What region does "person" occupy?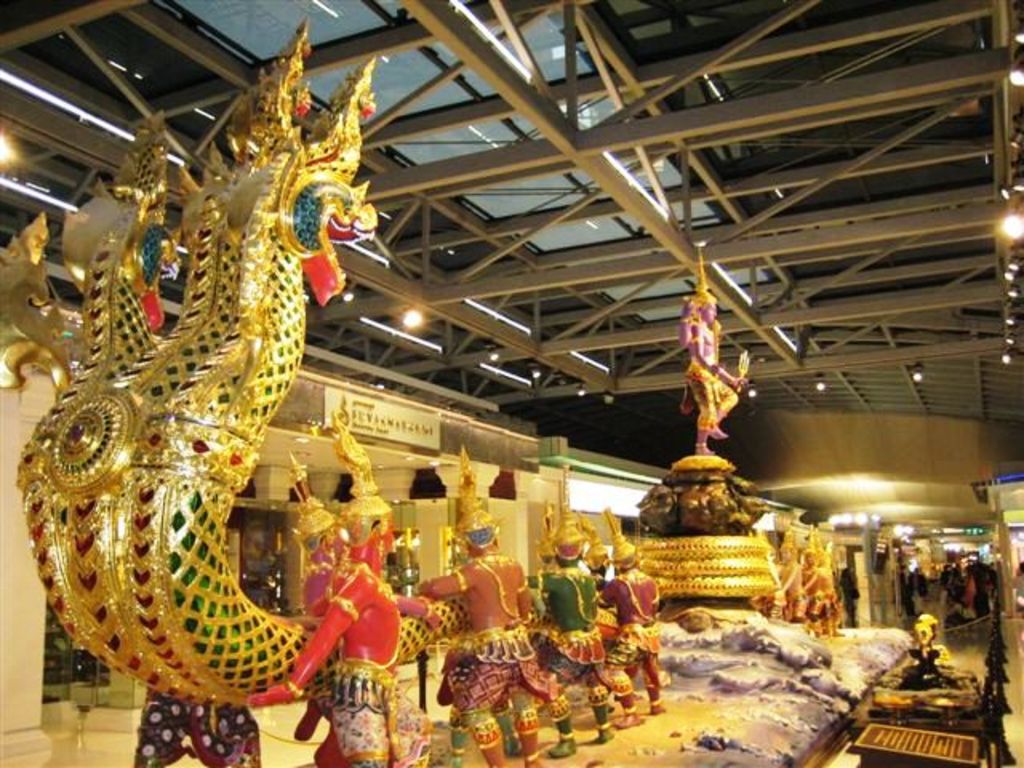
bbox(683, 296, 747, 454).
